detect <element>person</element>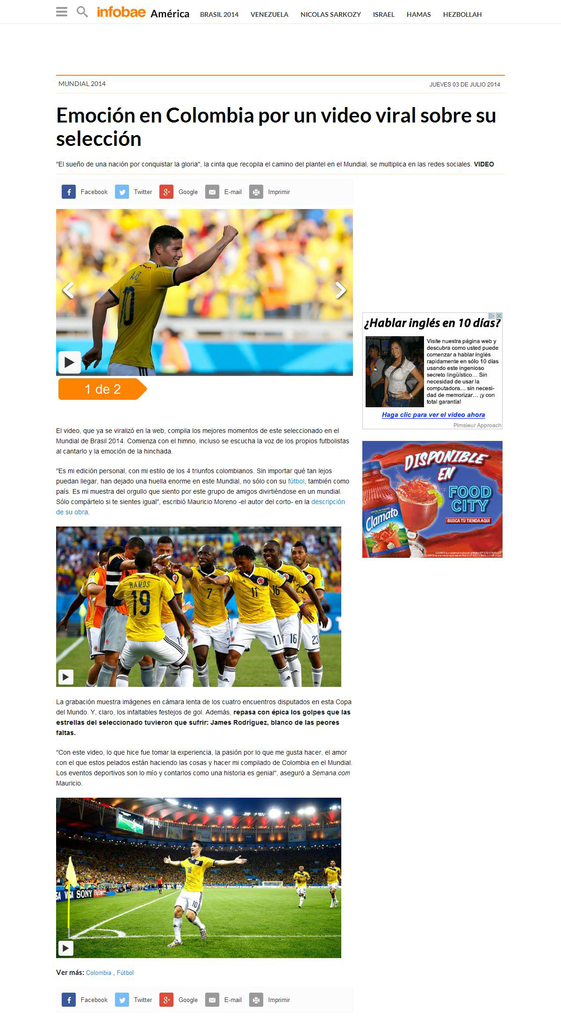
260,541,329,685
